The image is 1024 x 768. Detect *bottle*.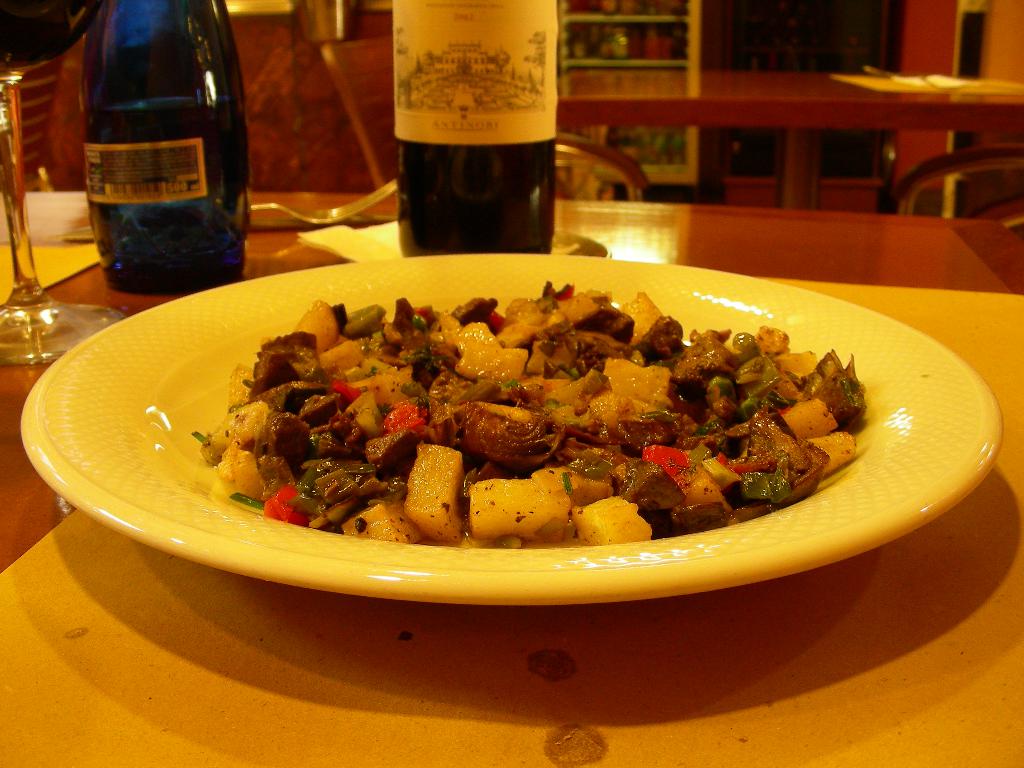
Detection: <region>84, 0, 248, 296</region>.
